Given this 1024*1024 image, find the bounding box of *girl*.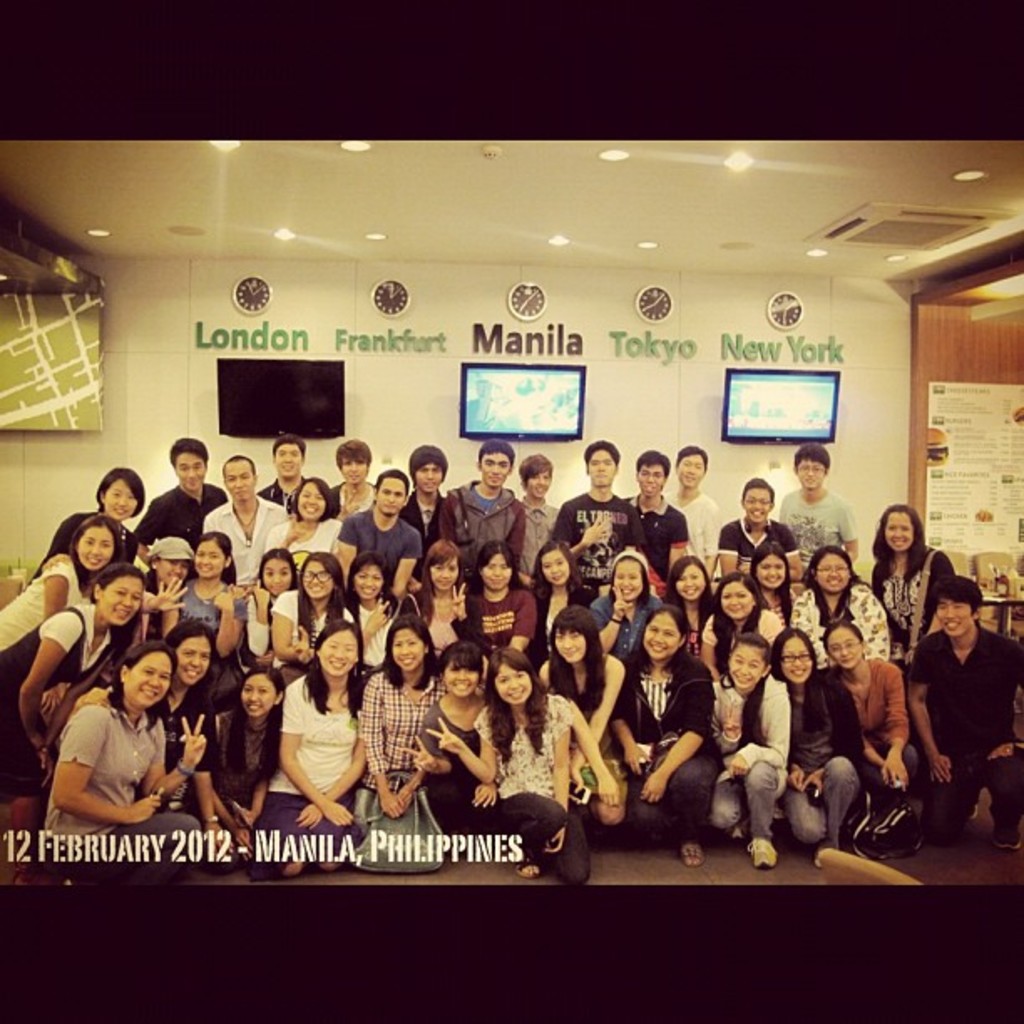
region(390, 550, 472, 656).
